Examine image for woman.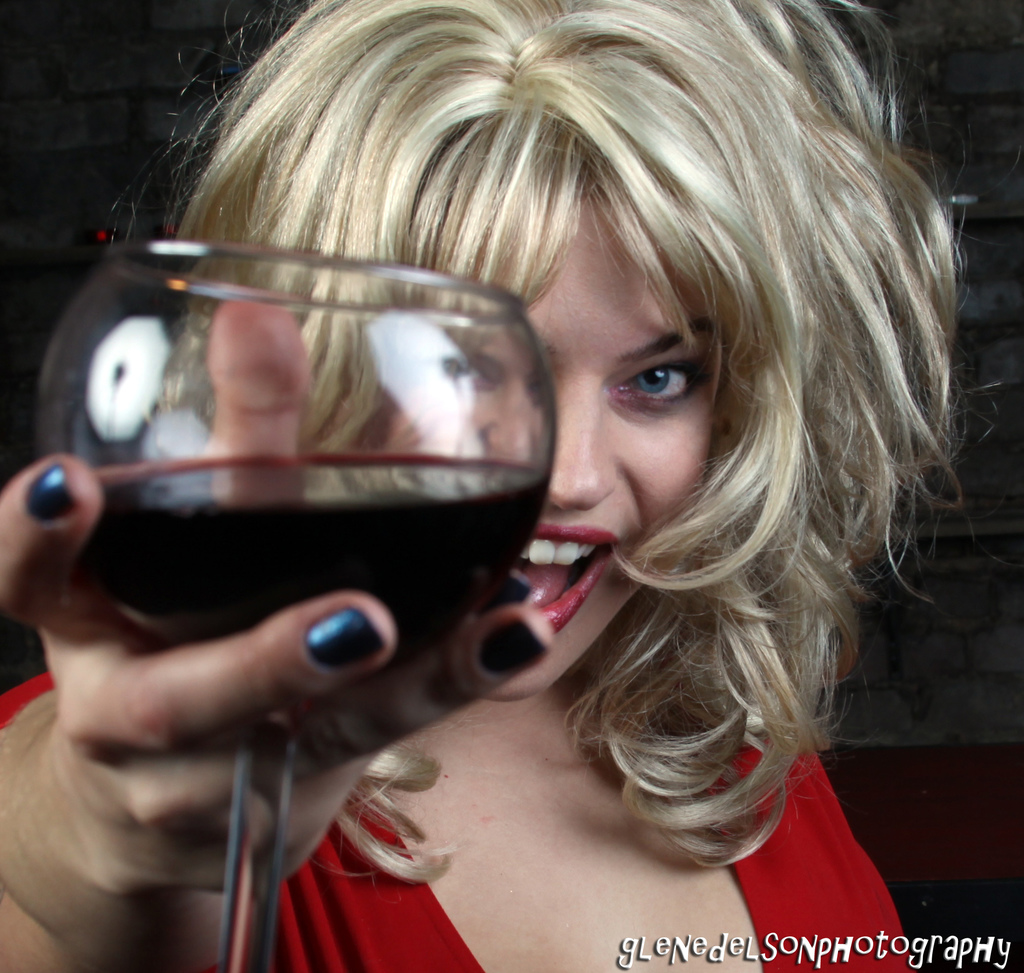
Examination result: box=[0, 0, 943, 972].
